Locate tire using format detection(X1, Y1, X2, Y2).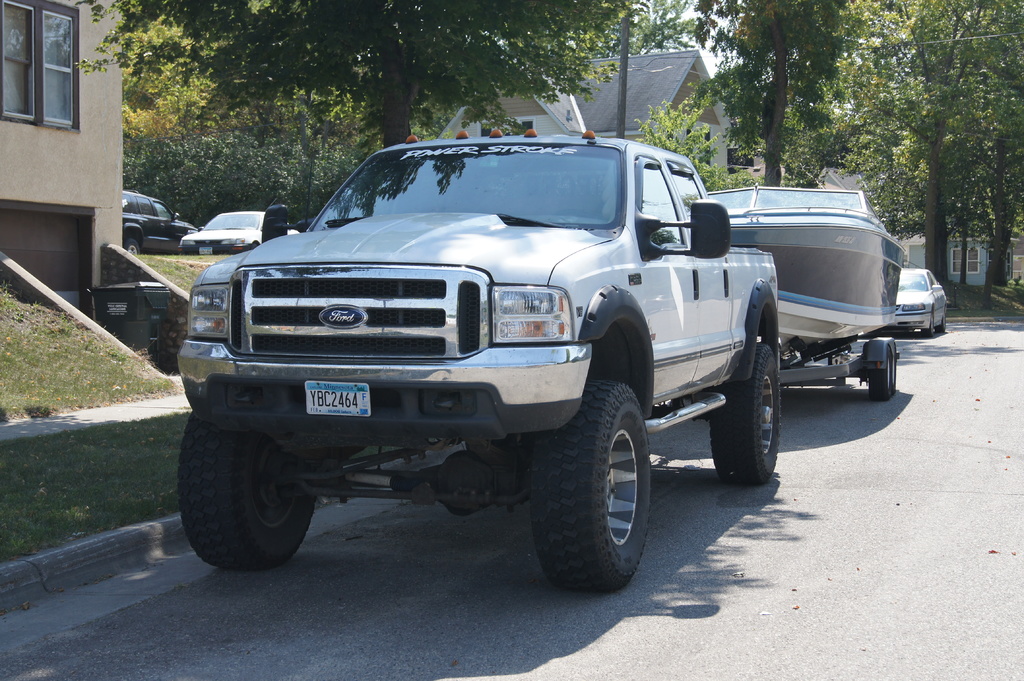
detection(887, 338, 900, 384).
